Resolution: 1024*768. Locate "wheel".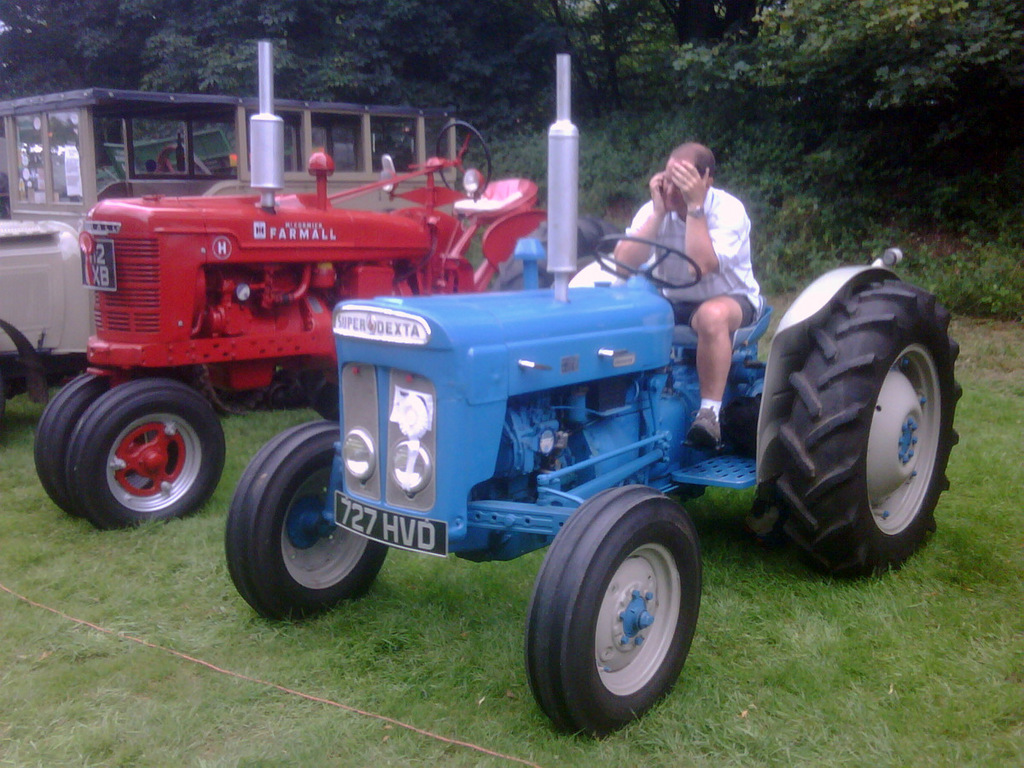
locate(591, 236, 699, 290).
